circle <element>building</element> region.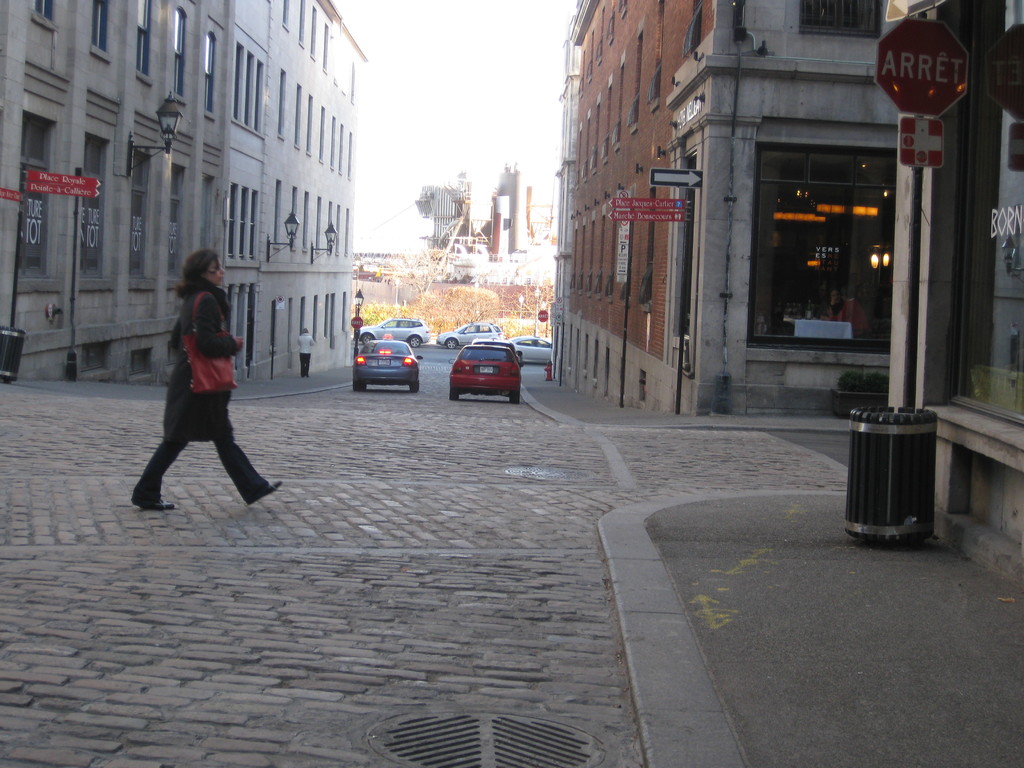
Region: l=877, t=0, r=1023, b=585.
